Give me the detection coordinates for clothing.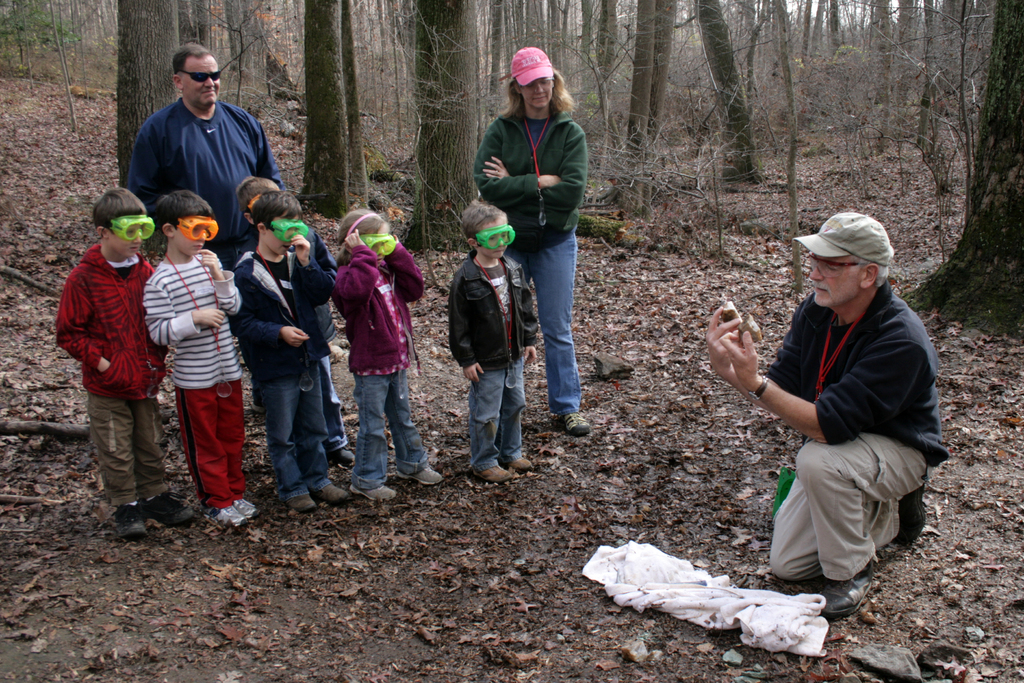
<region>227, 229, 348, 449</region>.
